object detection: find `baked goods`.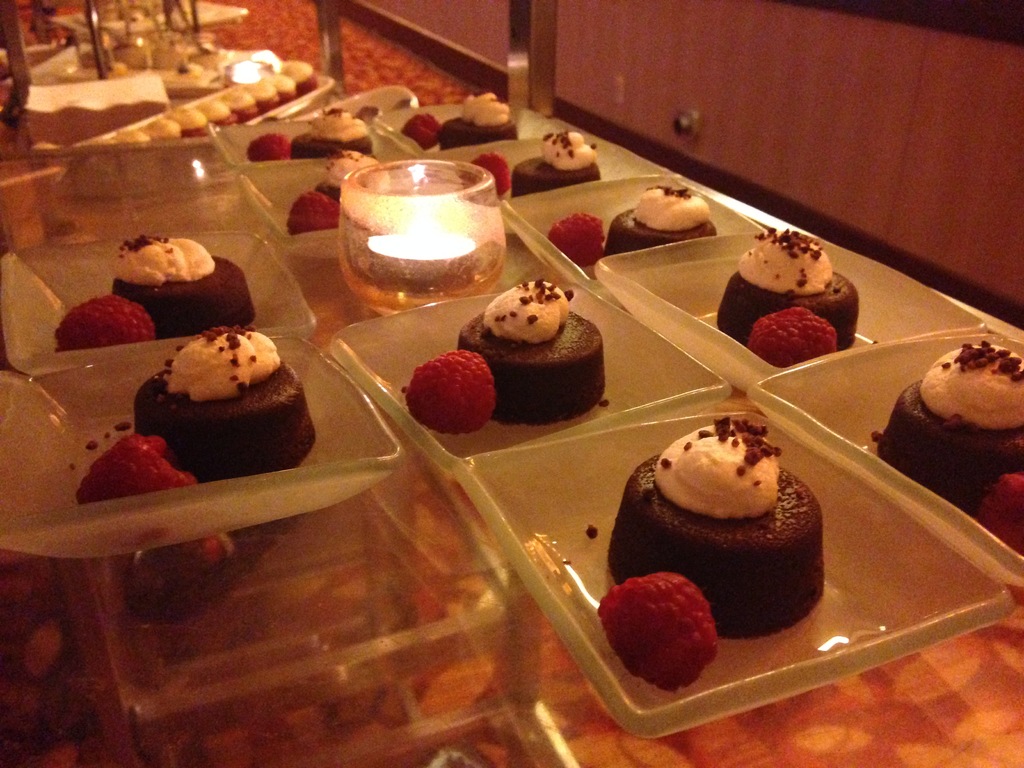
BBox(603, 452, 819, 604).
